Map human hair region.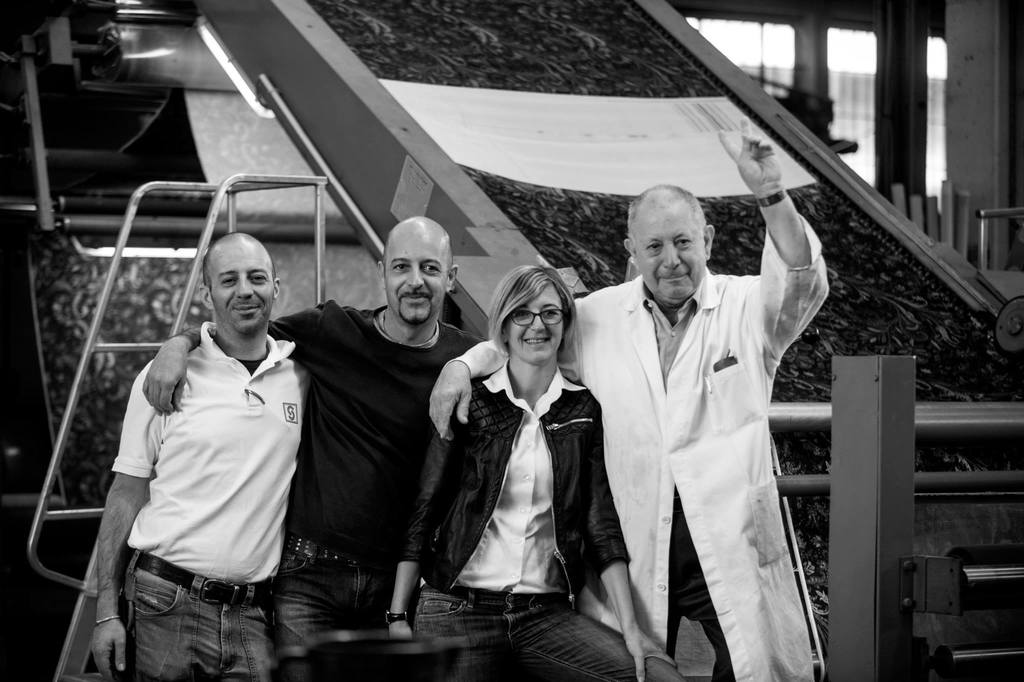
Mapped to (487,278,574,374).
